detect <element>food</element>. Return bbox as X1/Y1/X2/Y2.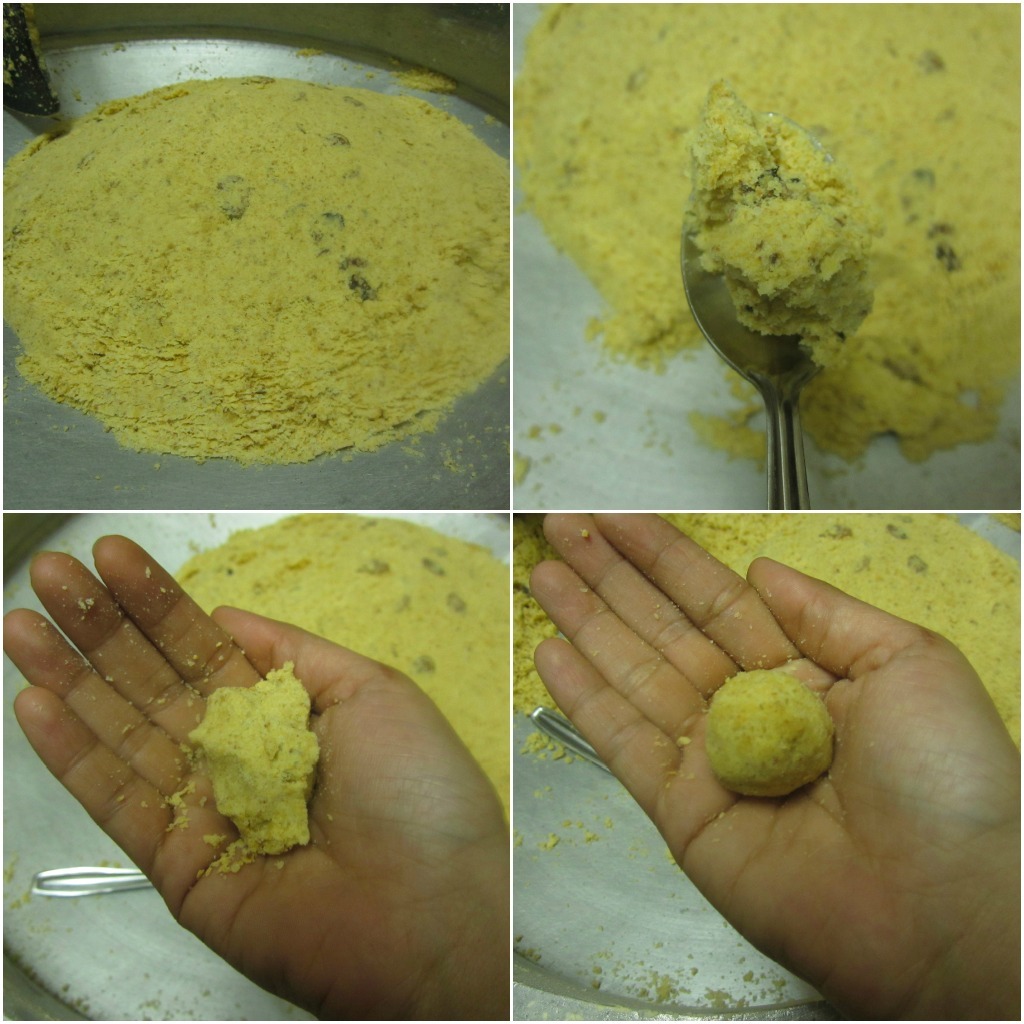
685/100/877/368.
